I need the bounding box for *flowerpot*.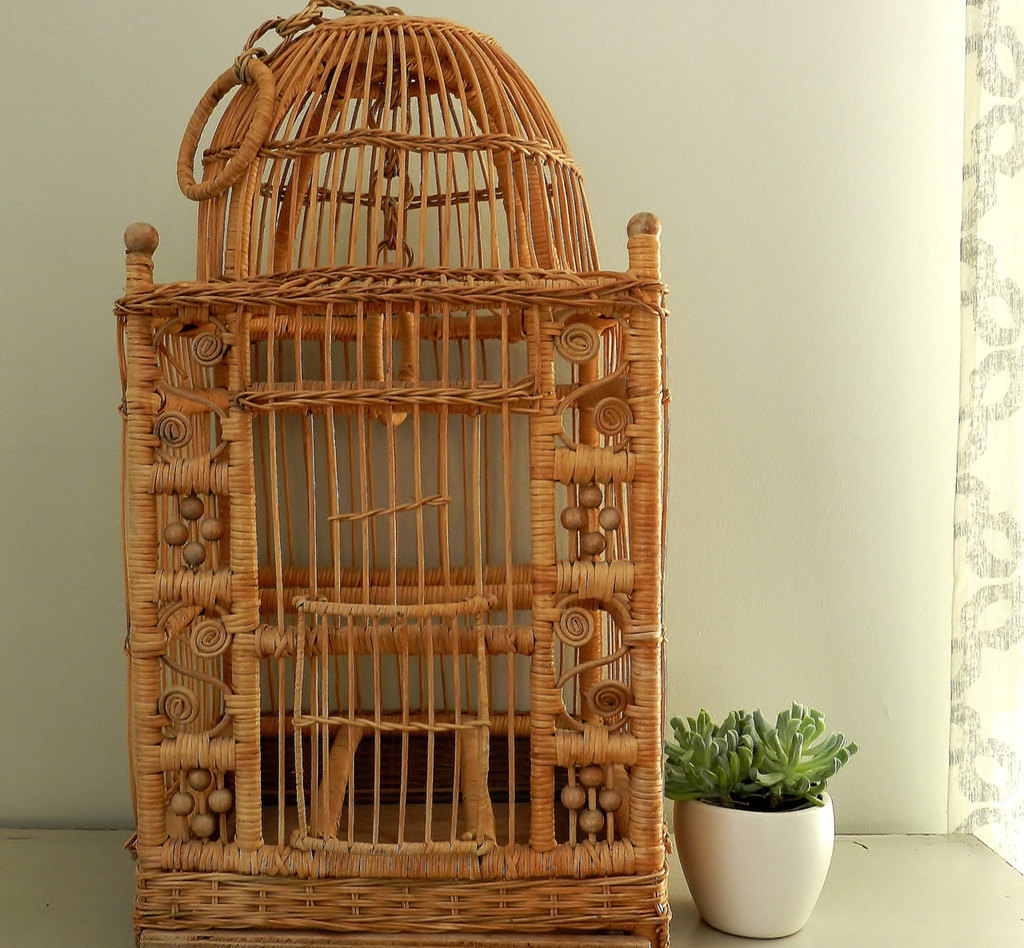
Here it is: x1=670 y1=710 x2=852 y2=937.
